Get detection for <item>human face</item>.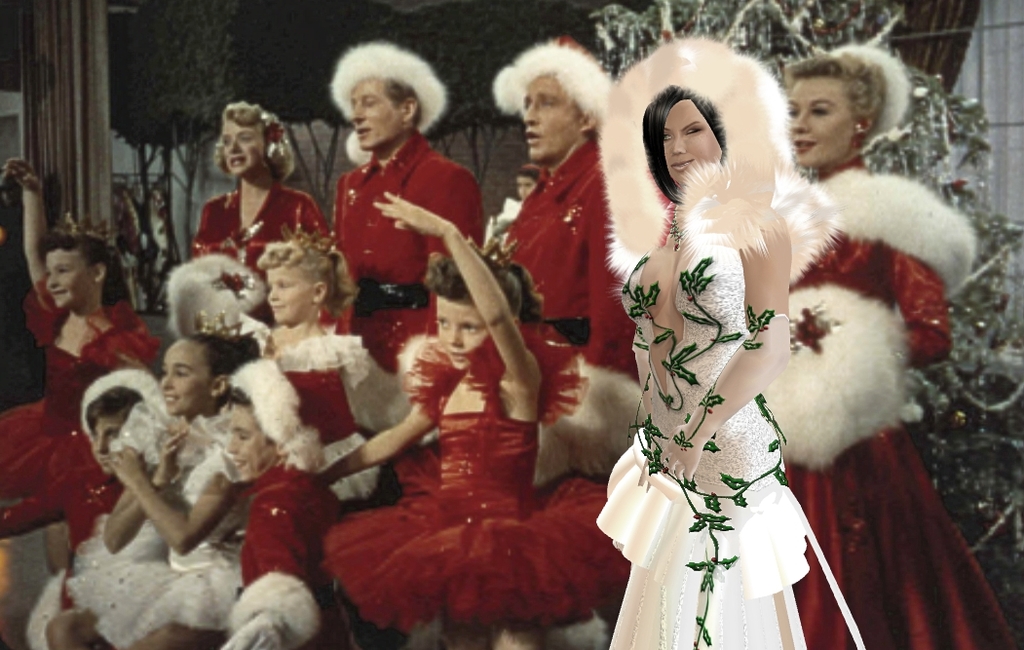
Detection: {"x1": 88, "y1": 396, "x2": 136, "y2": 467}.
